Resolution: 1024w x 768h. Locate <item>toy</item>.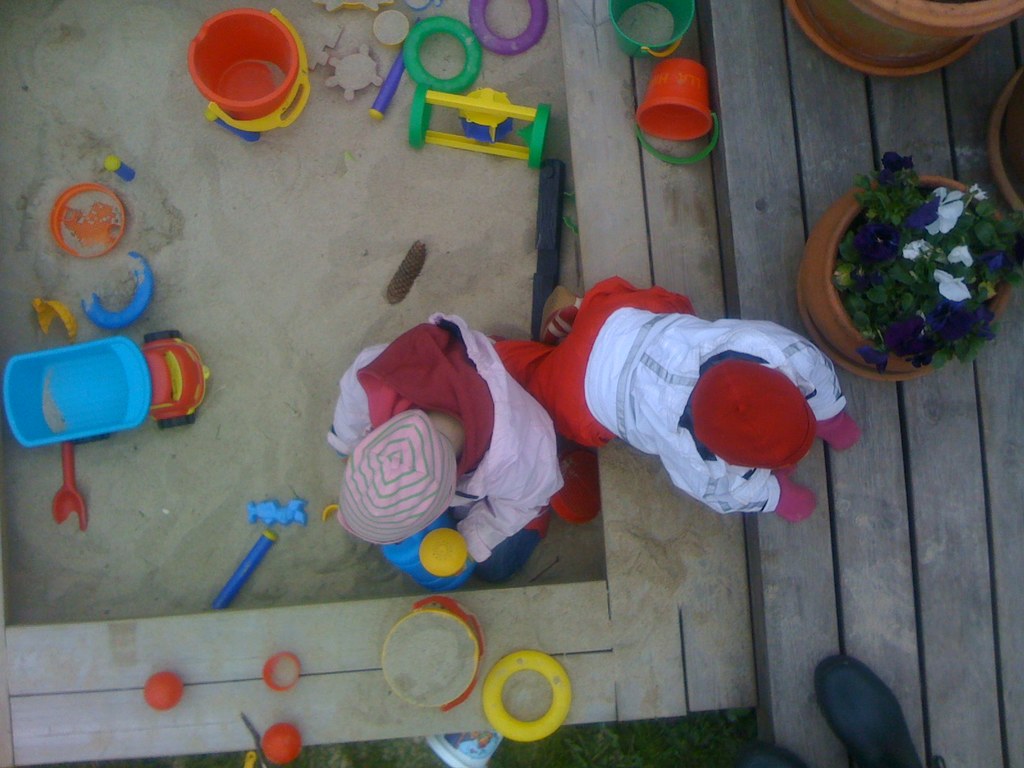
<region>372, 20, 422, 120</region>.
